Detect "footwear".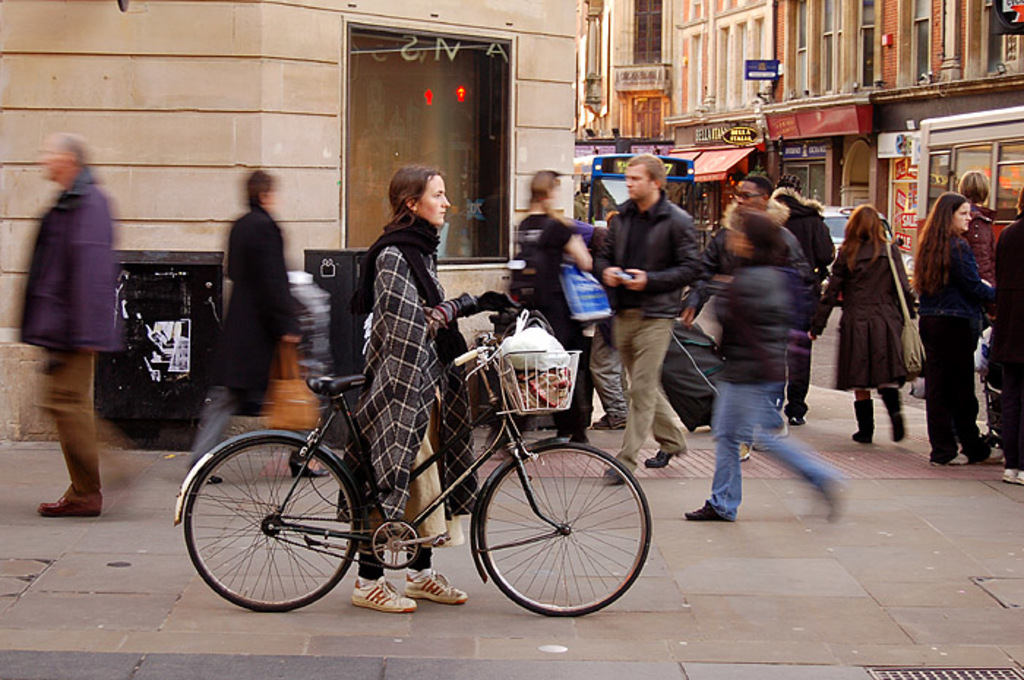
Detected at box=[881, 388, 906, 443].
